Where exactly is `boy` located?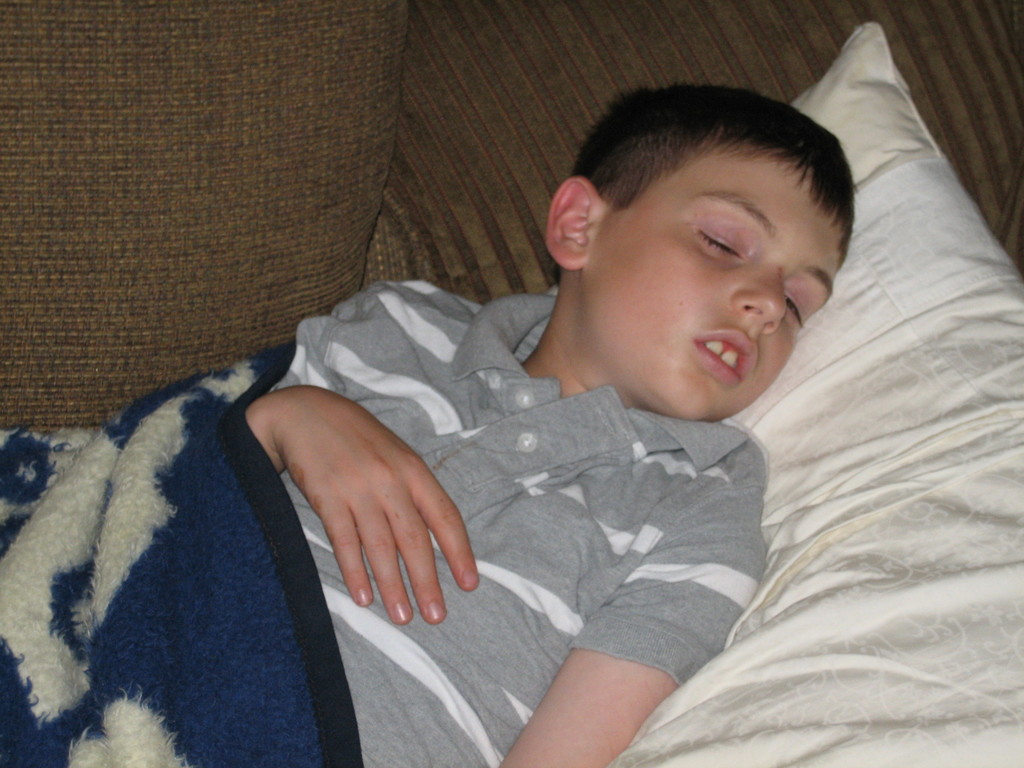
Its bounding box is <bbox>69, 102, 797, 767</bbox>.
